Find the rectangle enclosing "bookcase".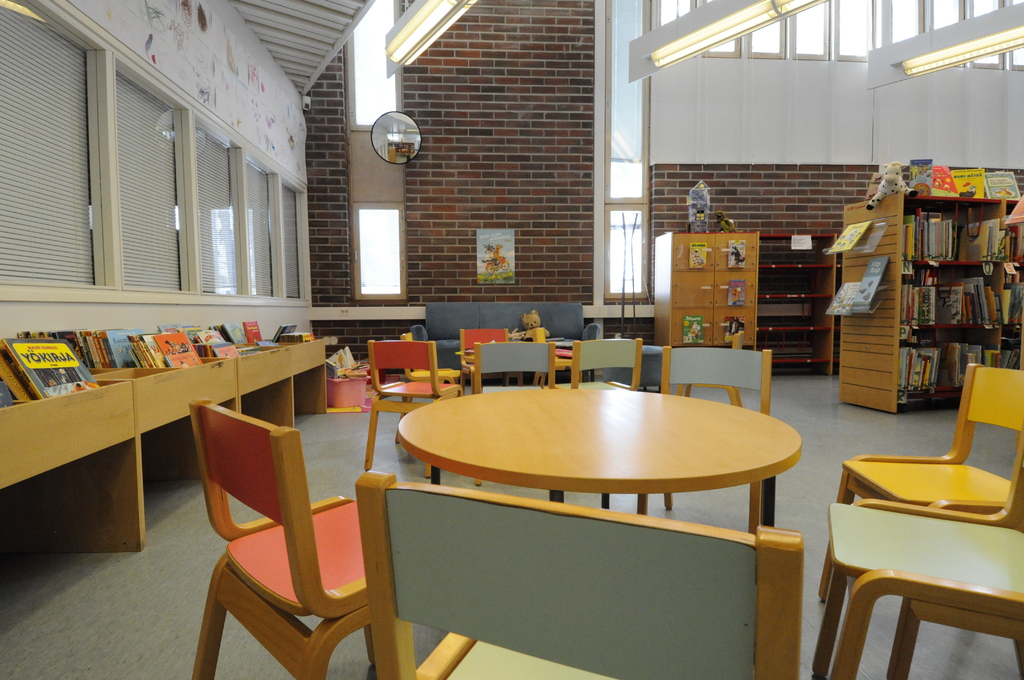
[x1=0, y1=316, x2=332, y2=552].
